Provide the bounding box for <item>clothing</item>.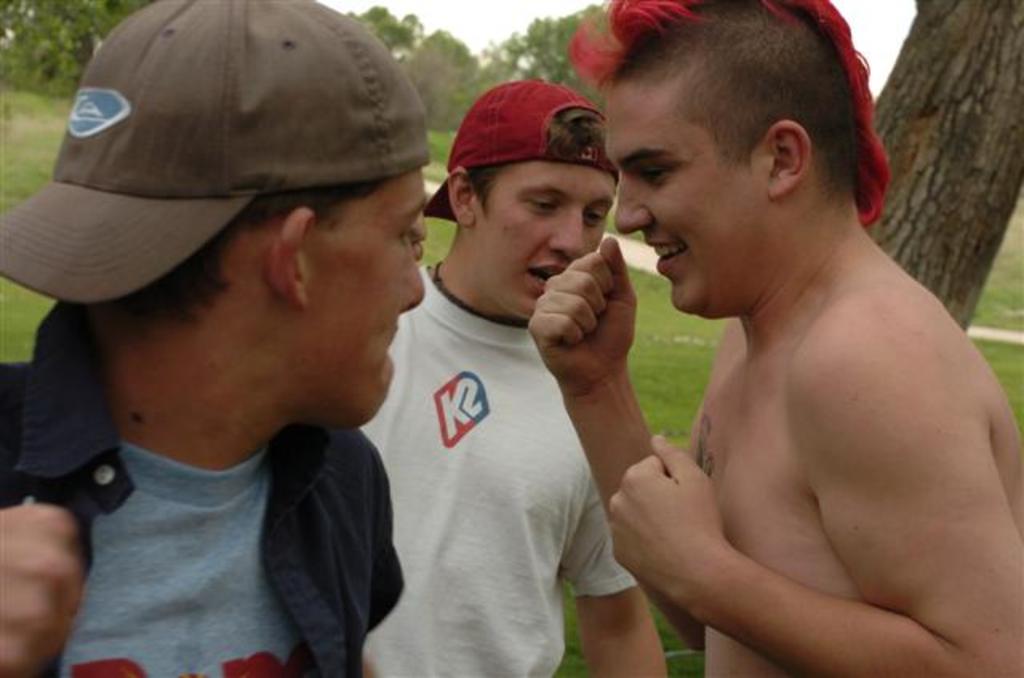
select_region(0, 301, 403, 676).
